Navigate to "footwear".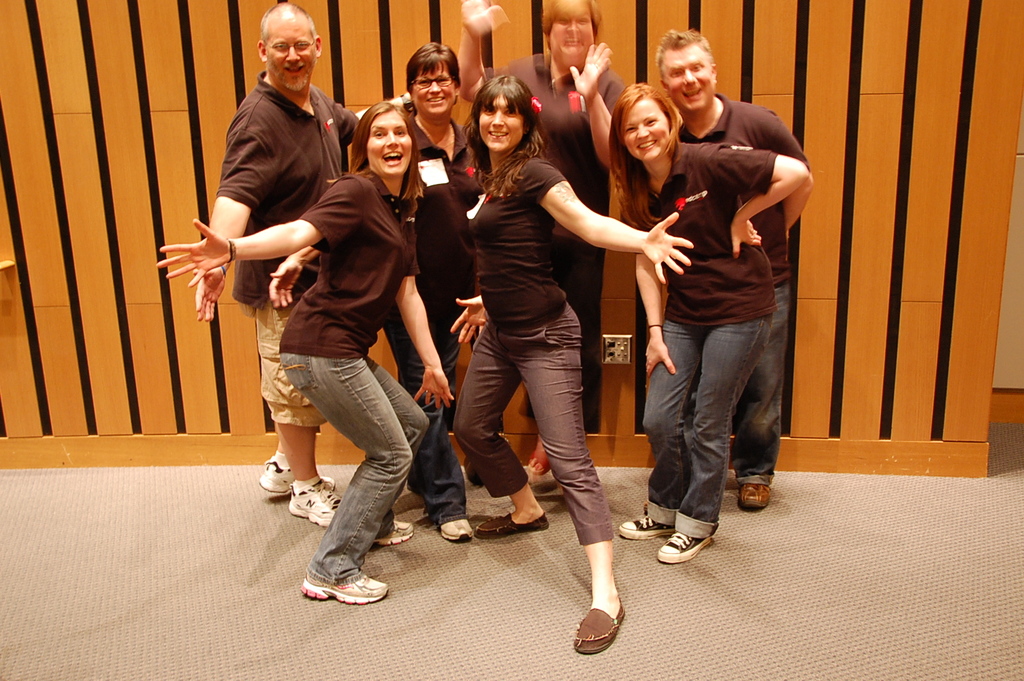
Navigation target: x1=441 y1=523 x2=477 y2=541.
